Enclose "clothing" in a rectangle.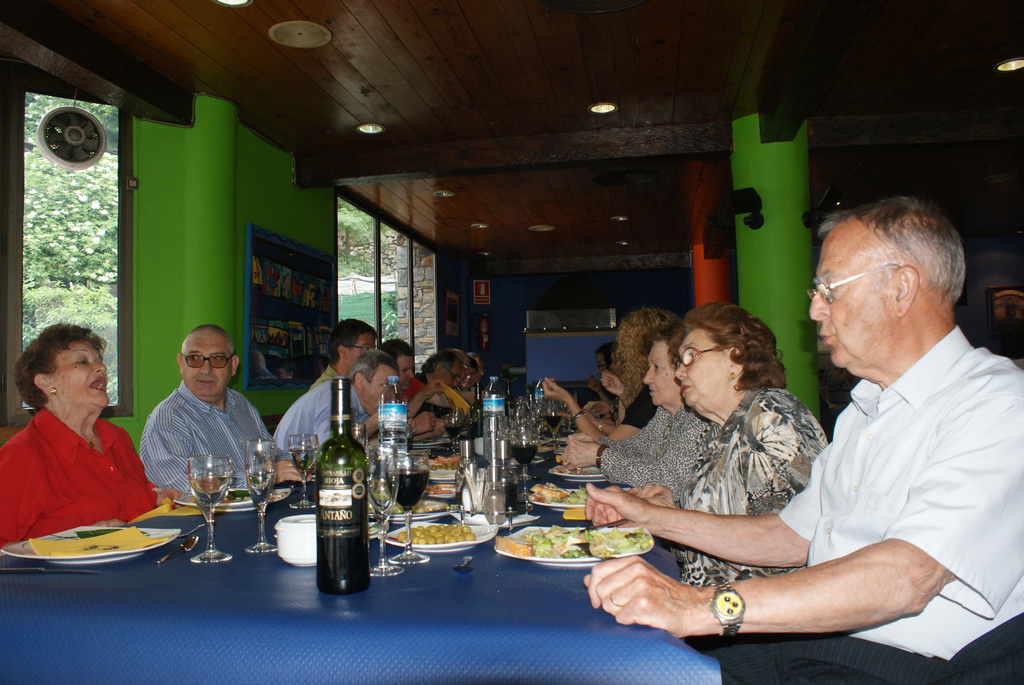
[left=390, top=377, right=425, bottom=397].
